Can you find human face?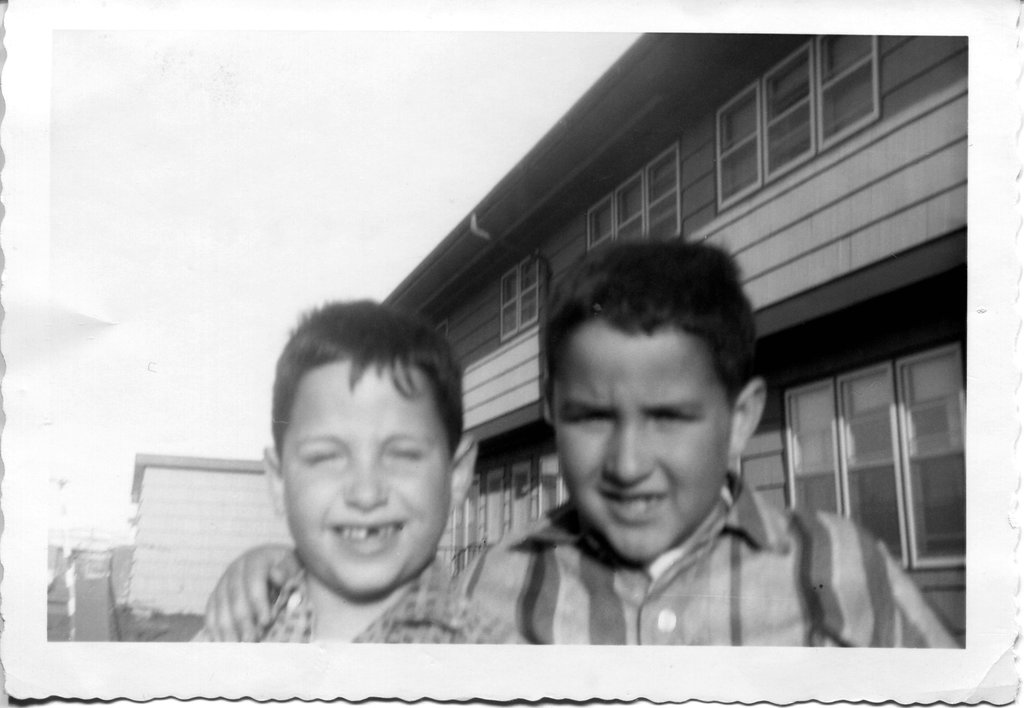
Yes, bounding box: 560:341:735:554.
